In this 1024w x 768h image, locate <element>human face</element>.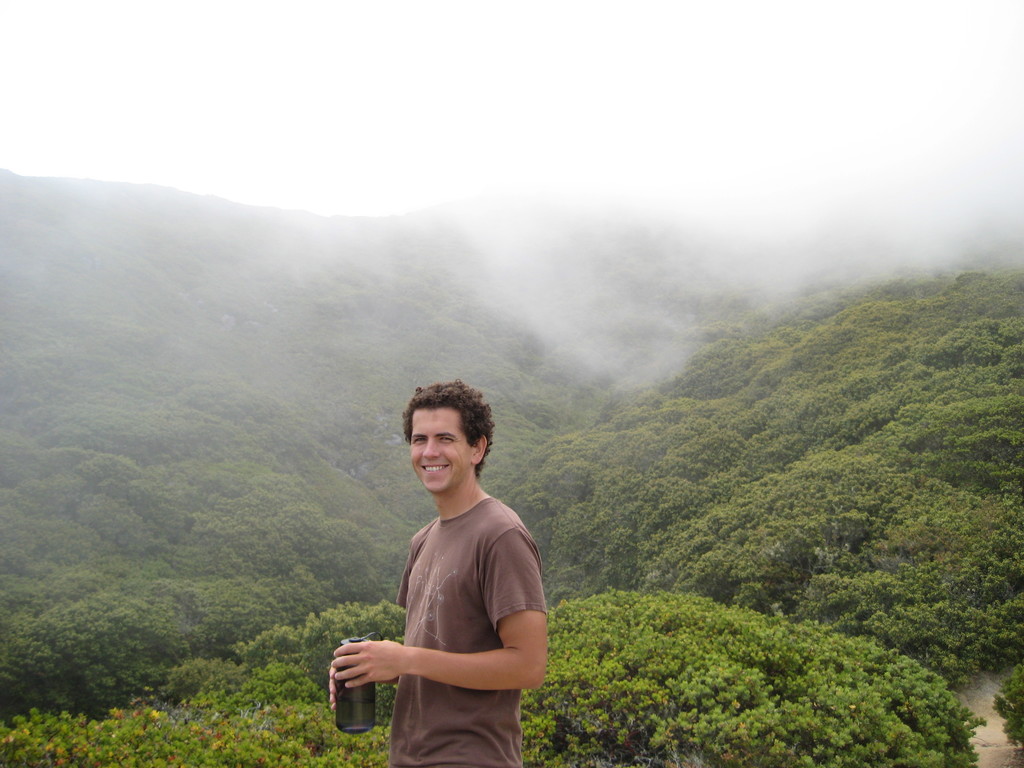
Bounding box: rect(411, 407, 472, 495).
